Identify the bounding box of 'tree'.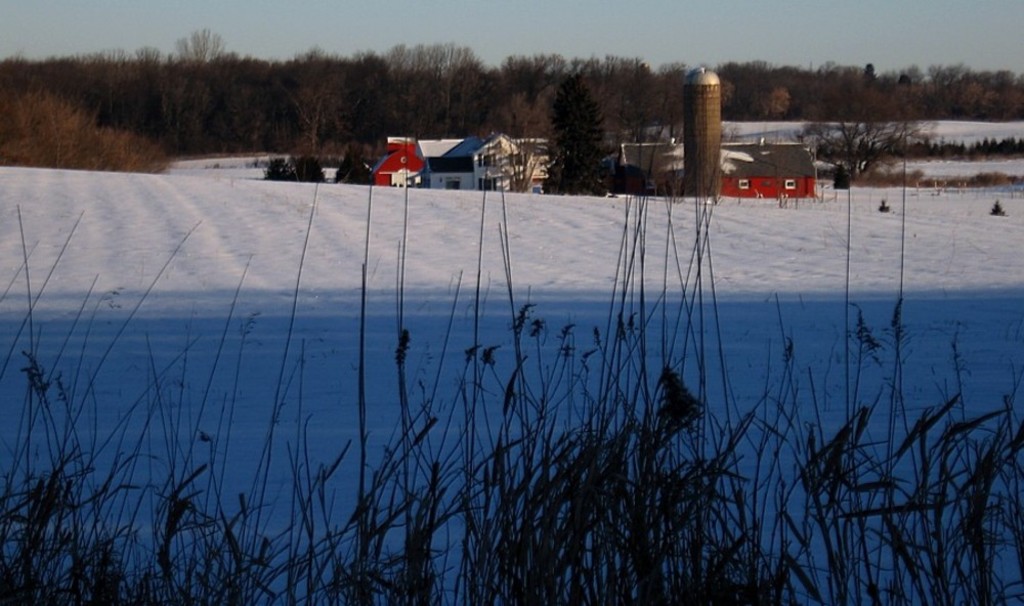
(x1=540, y1=61, x2=623, y2=186).
